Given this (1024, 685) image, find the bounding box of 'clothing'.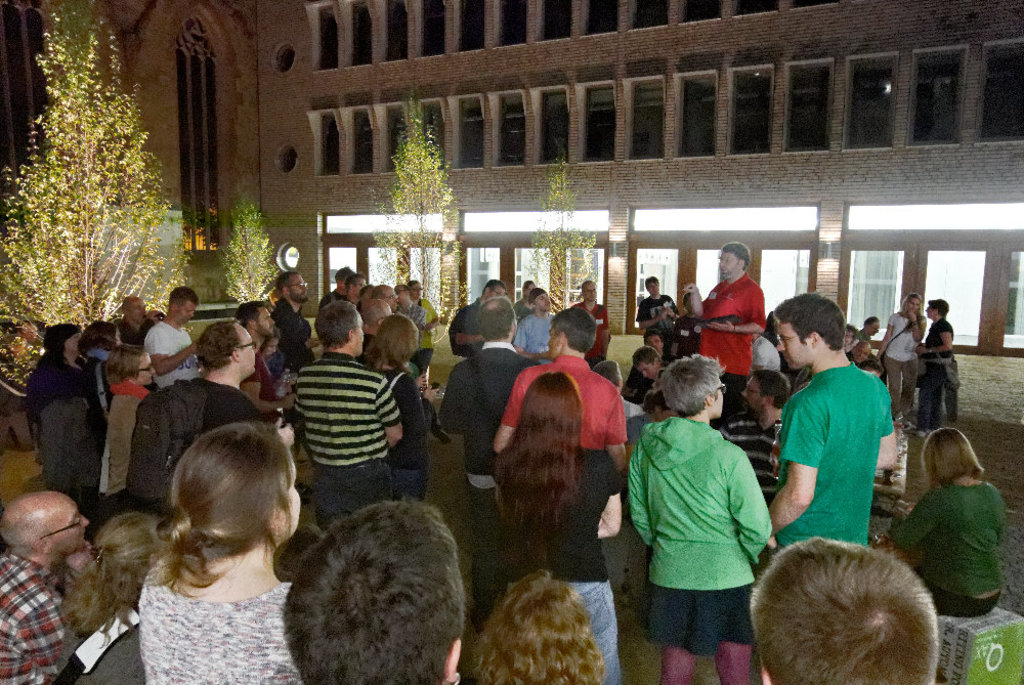
[left=138, top=553, right=297, bottom=684].
